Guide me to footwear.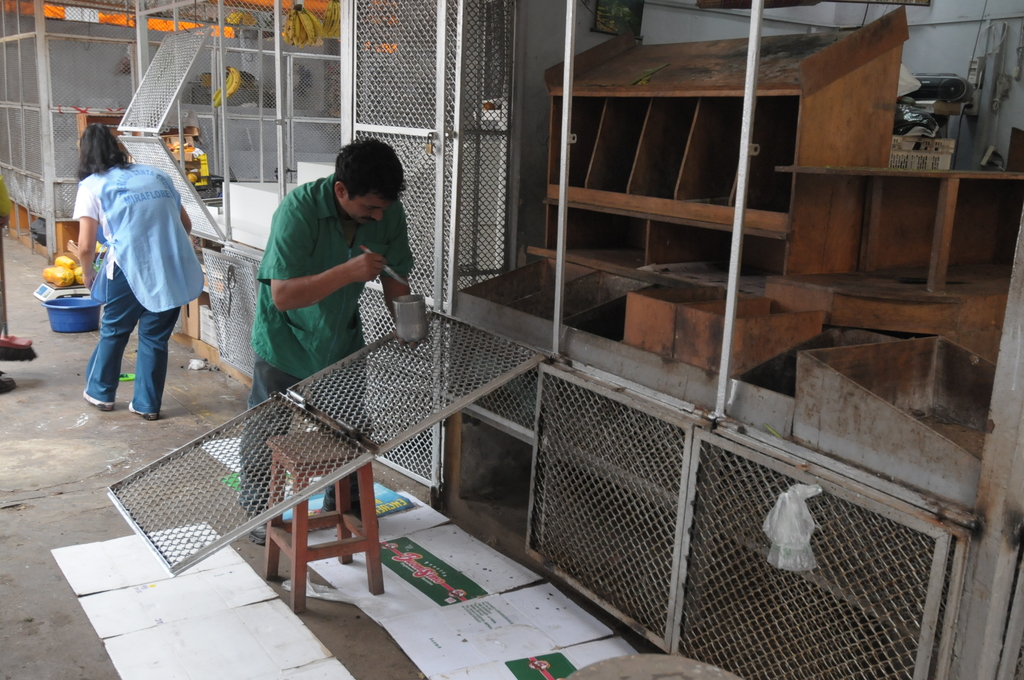
Guidance: BBox(246, 510, 268, 544).
